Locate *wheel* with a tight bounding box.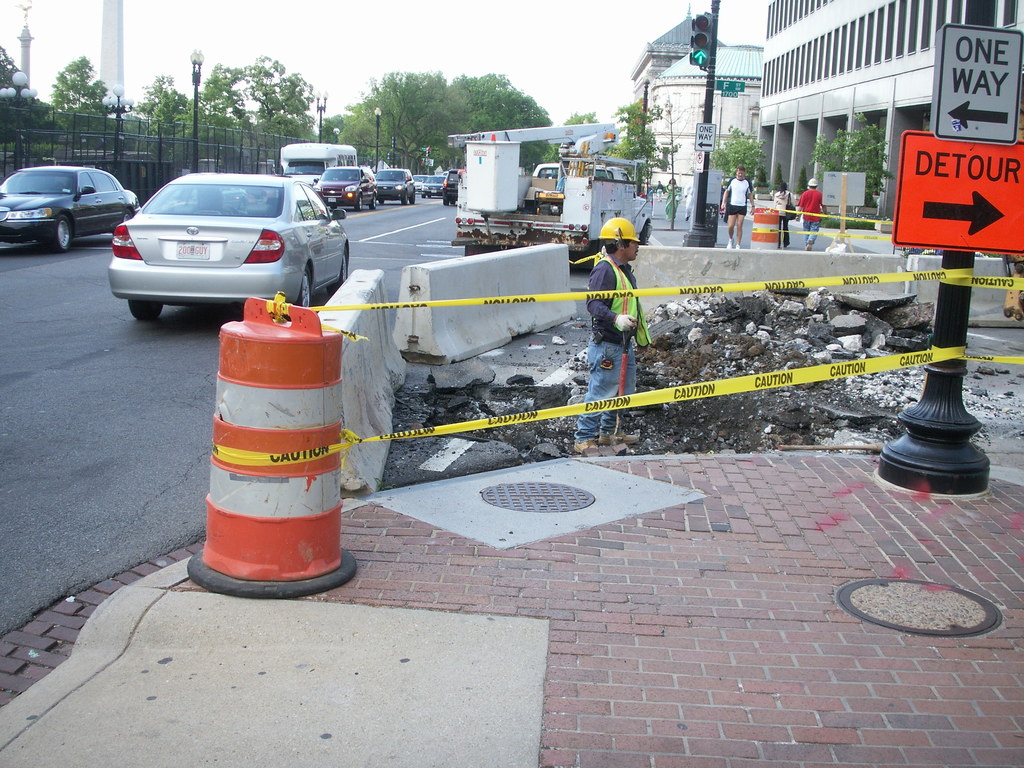
select_region(355, 195, 366, 214).
